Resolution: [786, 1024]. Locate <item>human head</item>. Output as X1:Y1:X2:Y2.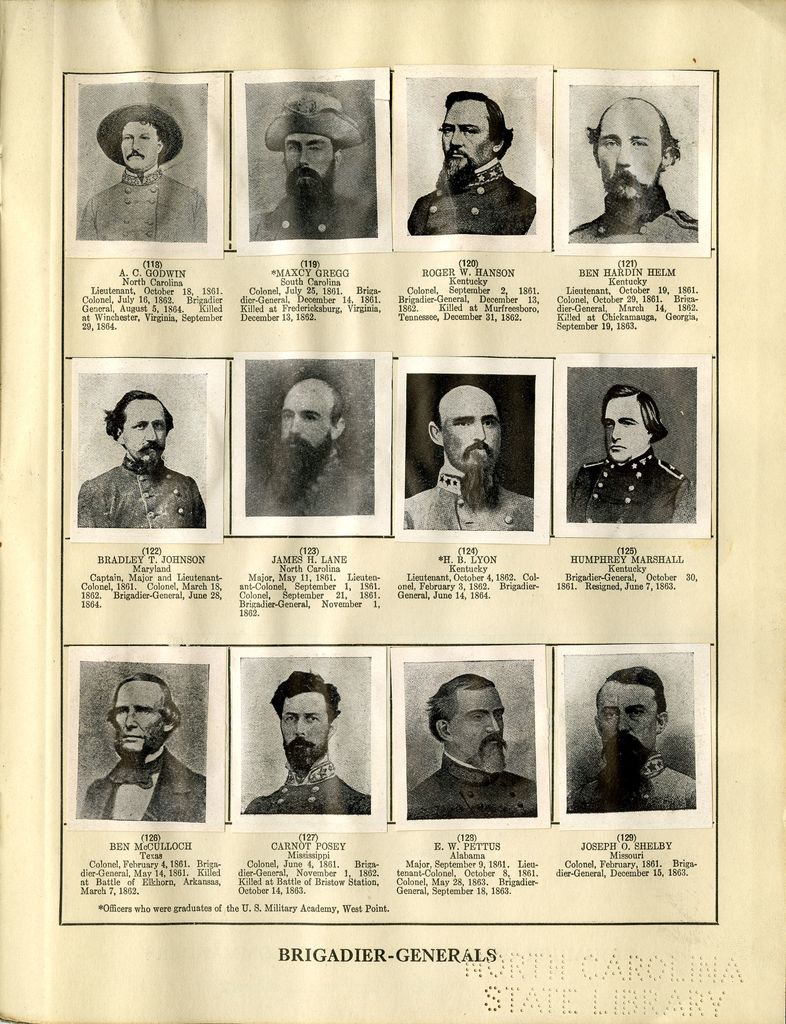
438:82:523:169.
